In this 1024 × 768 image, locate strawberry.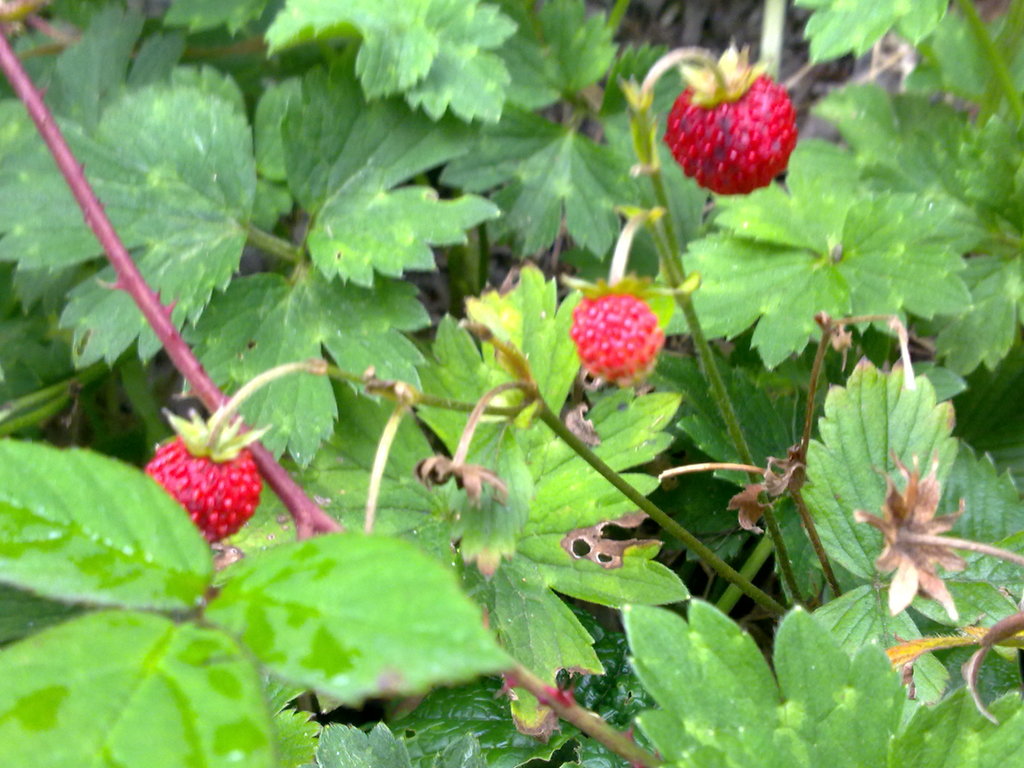
Bounding box: (left=660, top=68, right=805, bottom=202).
